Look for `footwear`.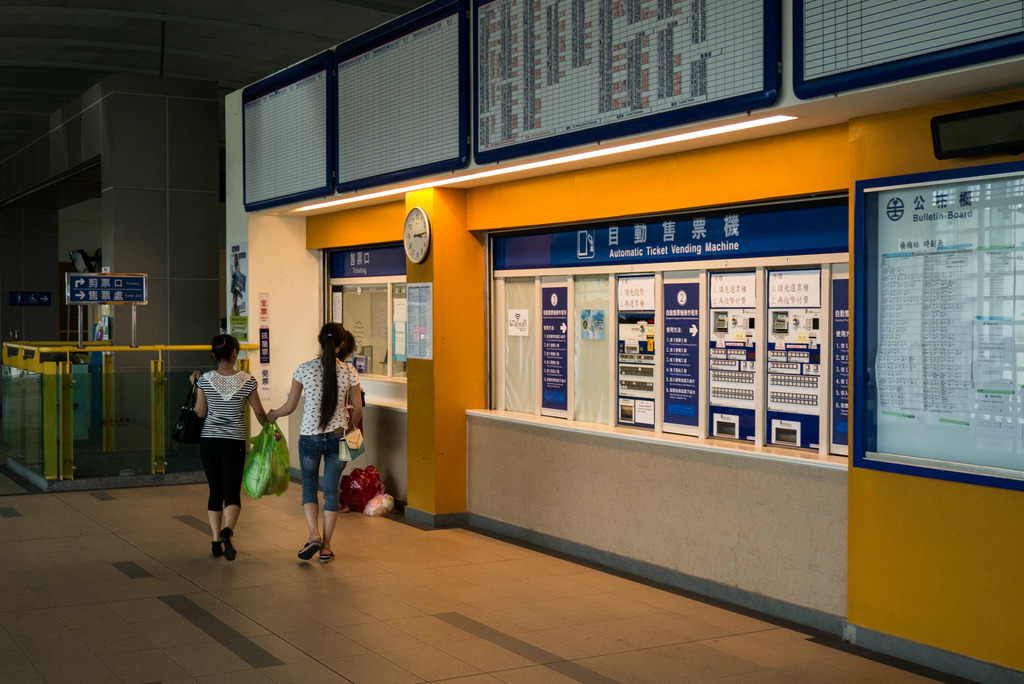
Found: {"x1": 319, "y1": 555, "x2": 336, "y2": 561}.
